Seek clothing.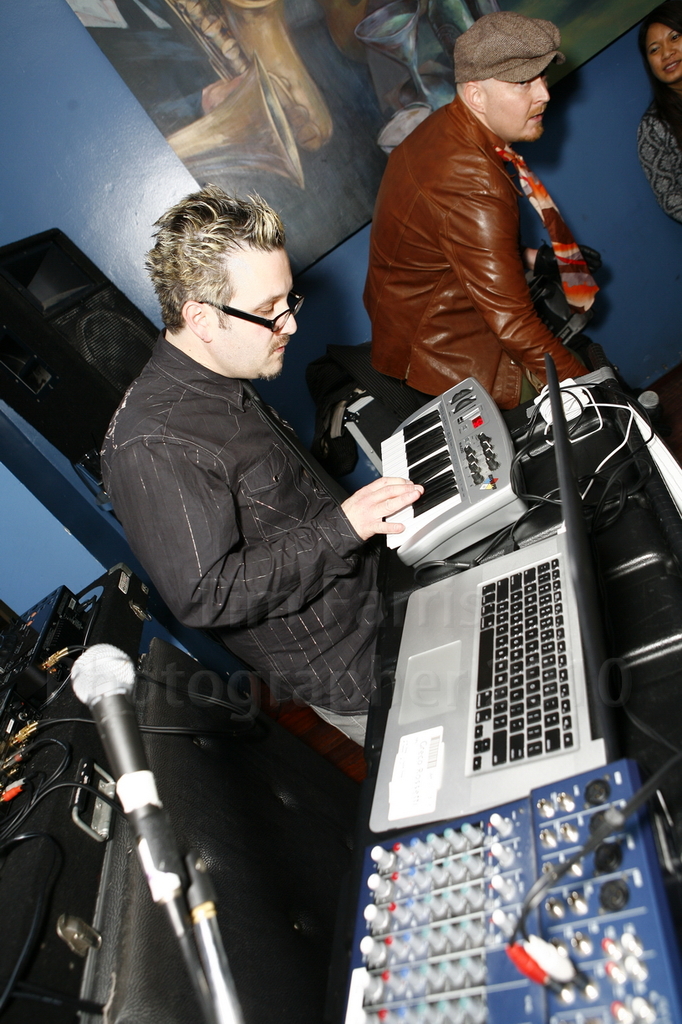
<region>106, 332, 379, 747</region>.
